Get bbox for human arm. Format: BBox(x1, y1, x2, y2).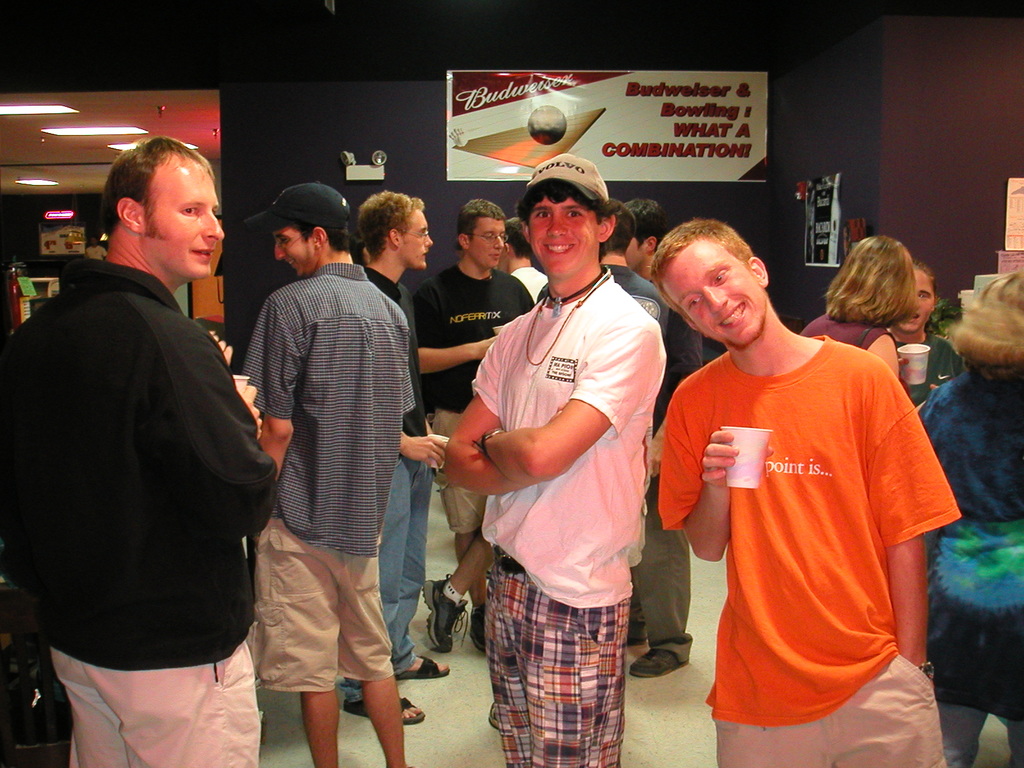
BBox(480, 315, 657, 488).
